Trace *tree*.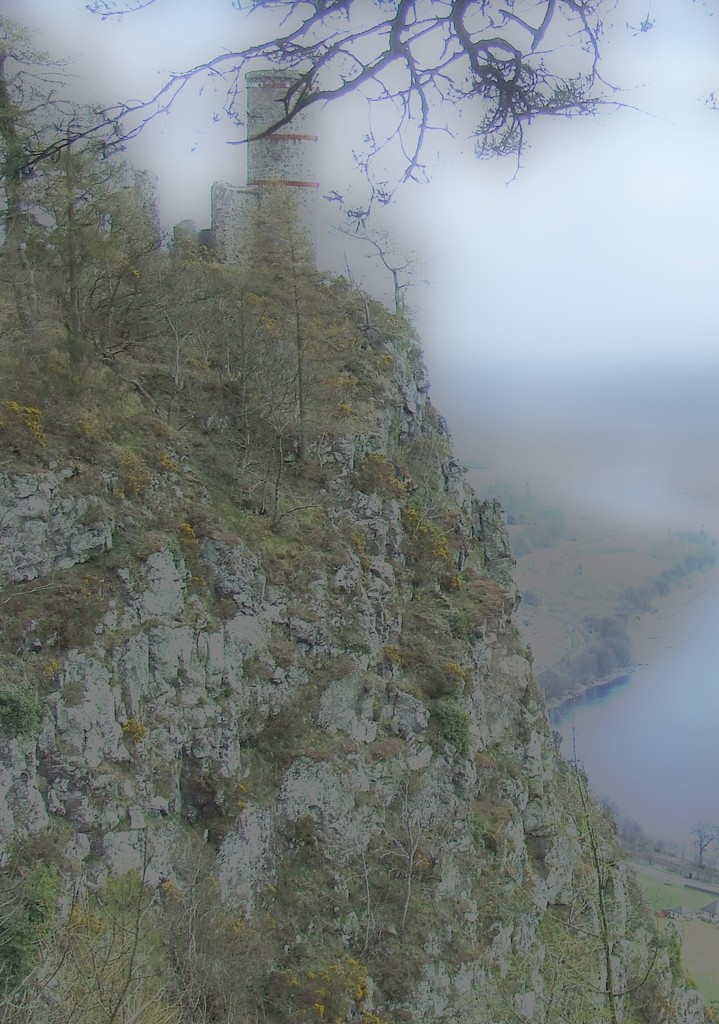
Traced to l=174, t=0, r=630, b=184.
